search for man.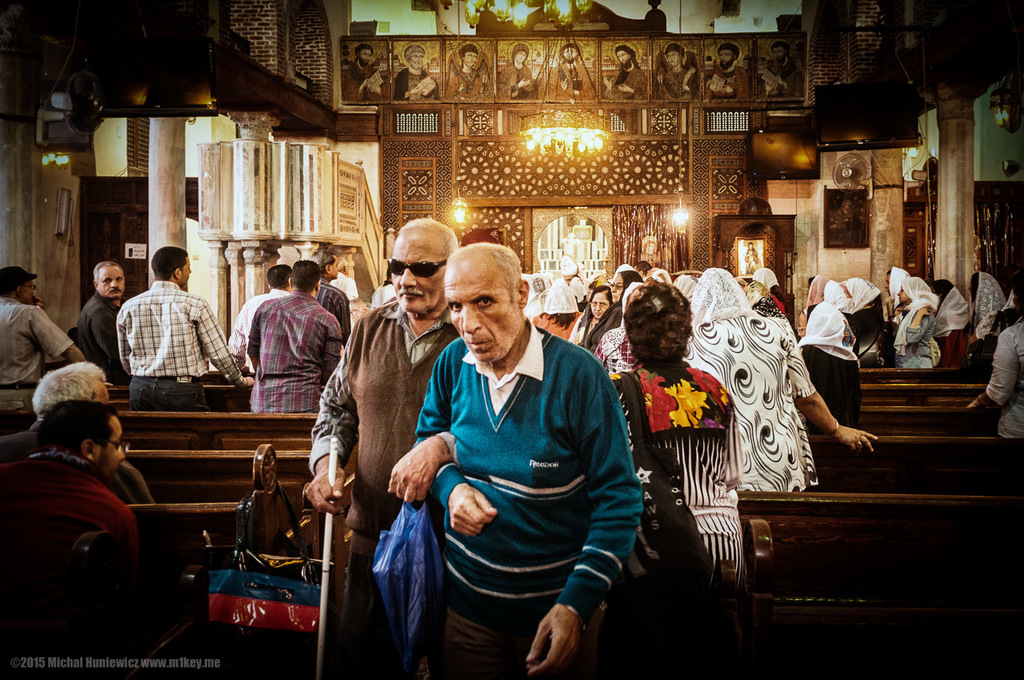
Found at 379:235:641:678.
